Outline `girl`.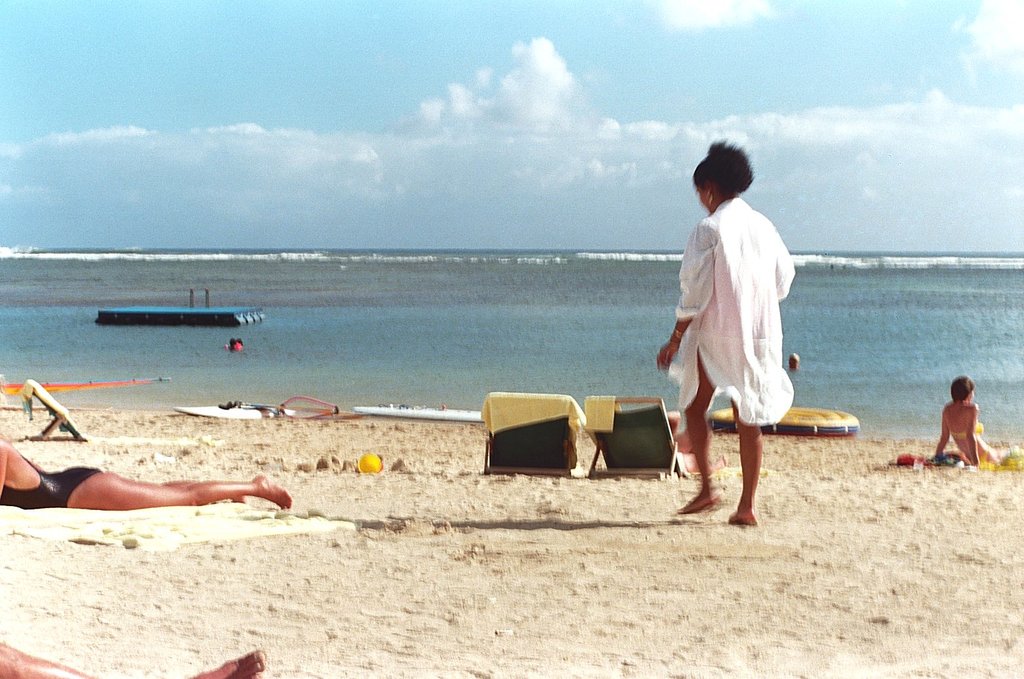
Outline: x1=0, y1=428, x2=291, y2=507.
